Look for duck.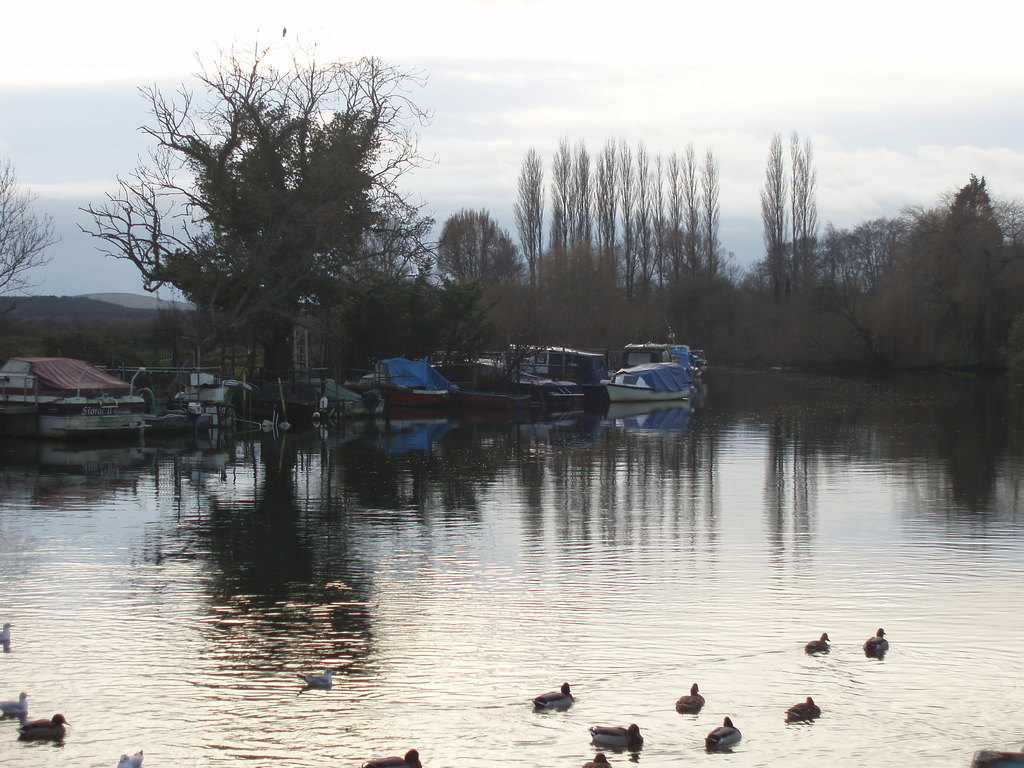
Found: rect(708, 719, 744, 746).
